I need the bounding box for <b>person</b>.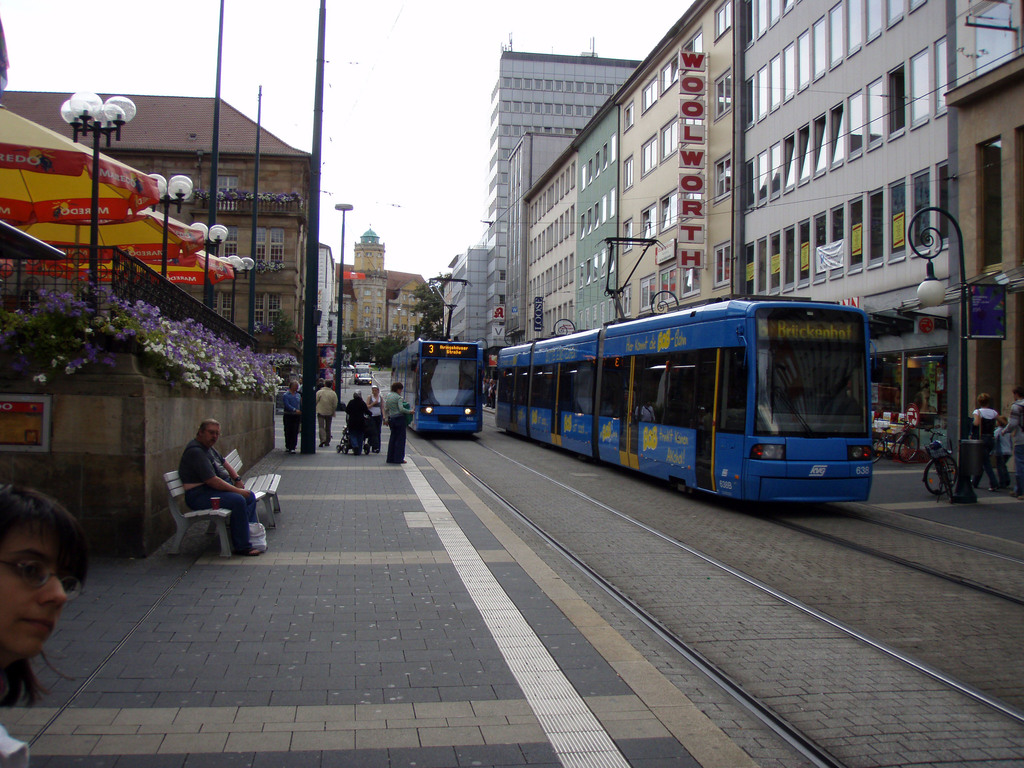
Here it is: x1=975 y1=393 x2=1009 y2=495.
